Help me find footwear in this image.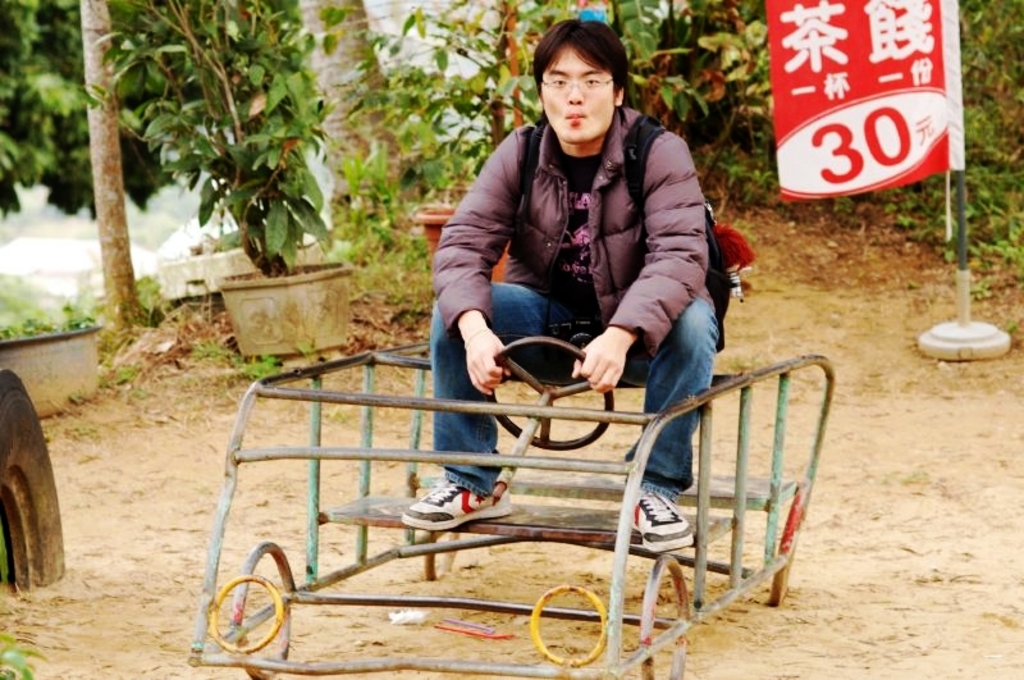
Found it: box=[401, 474, 513, 531].
